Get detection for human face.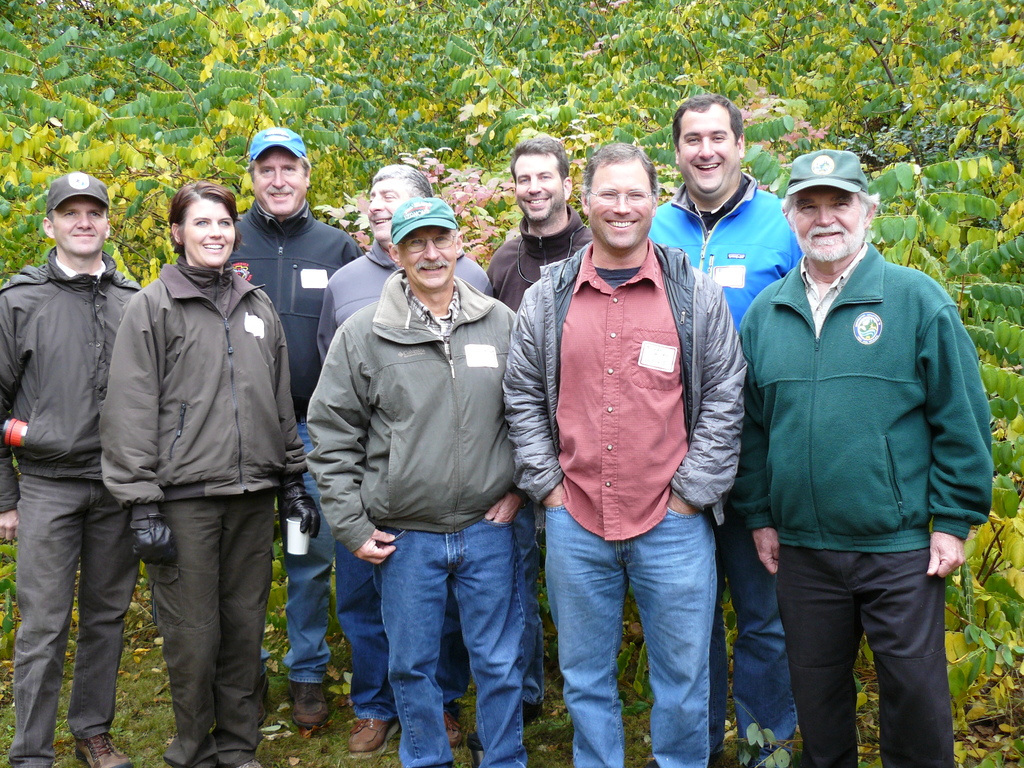
Detection: detection(51, 203, 107, 254).
